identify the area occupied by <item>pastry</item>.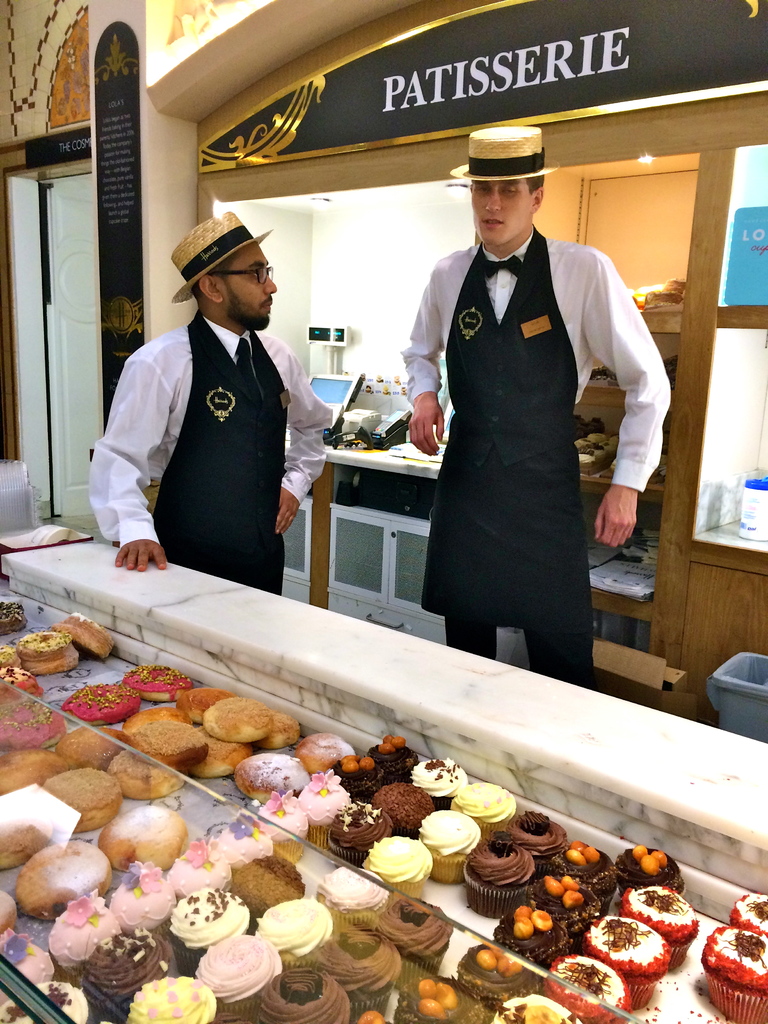
Area: [left=617, top=851, right=687, bottom=898].
